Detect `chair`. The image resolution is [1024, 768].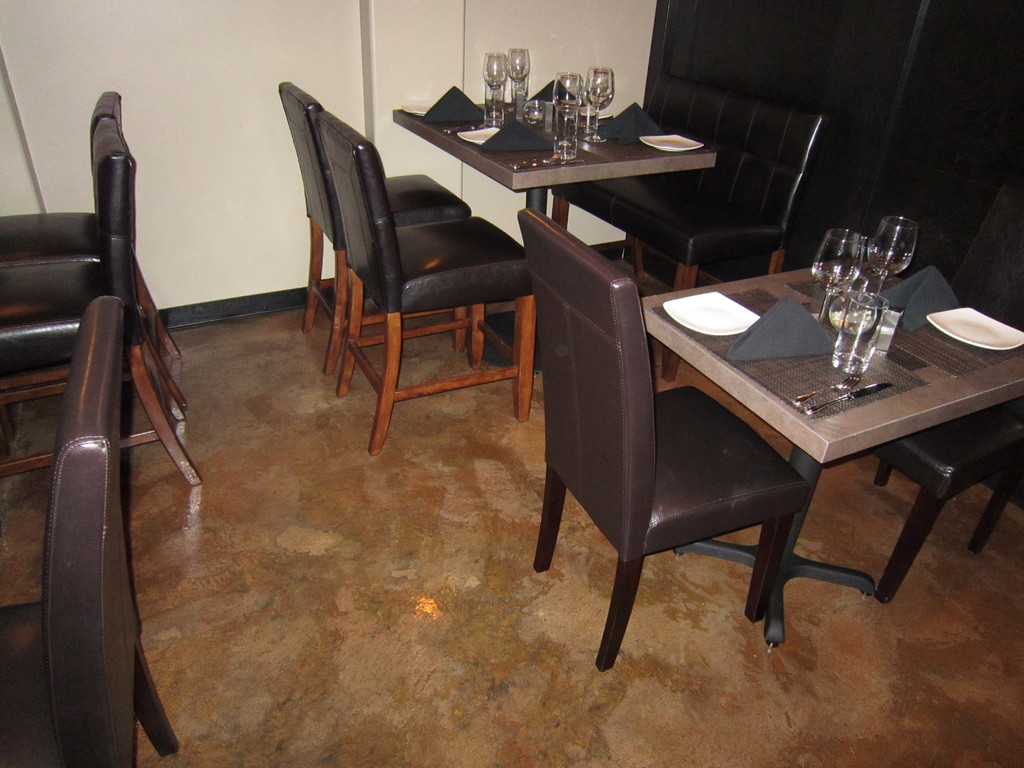
(525,211,808,666).
